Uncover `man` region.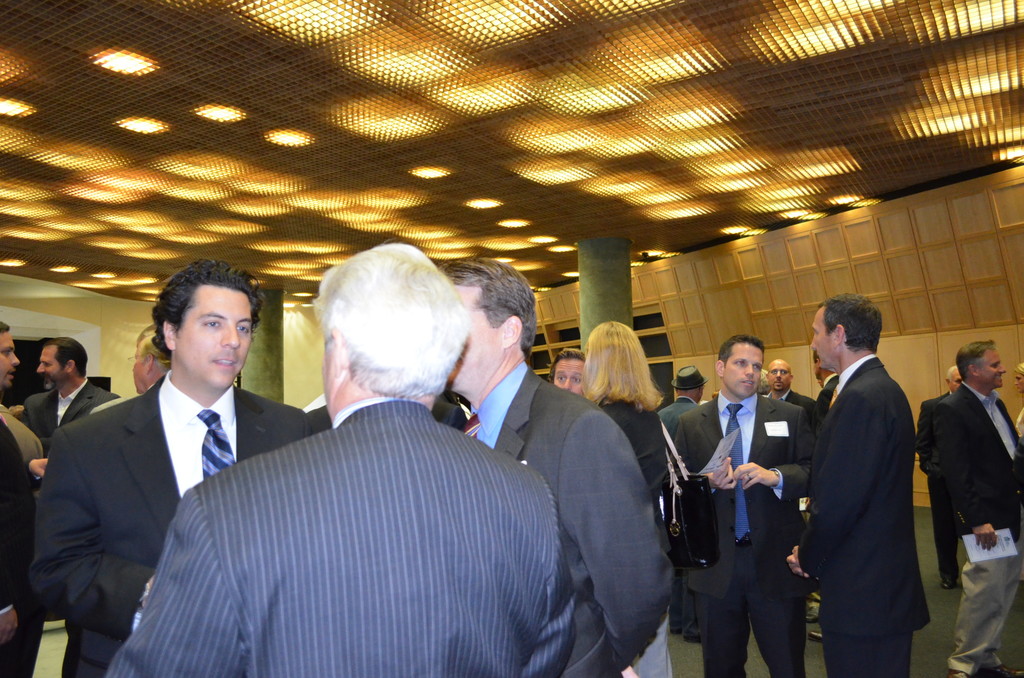
Uncovered: x1=554 y1=343 x2=586 y2=398.
